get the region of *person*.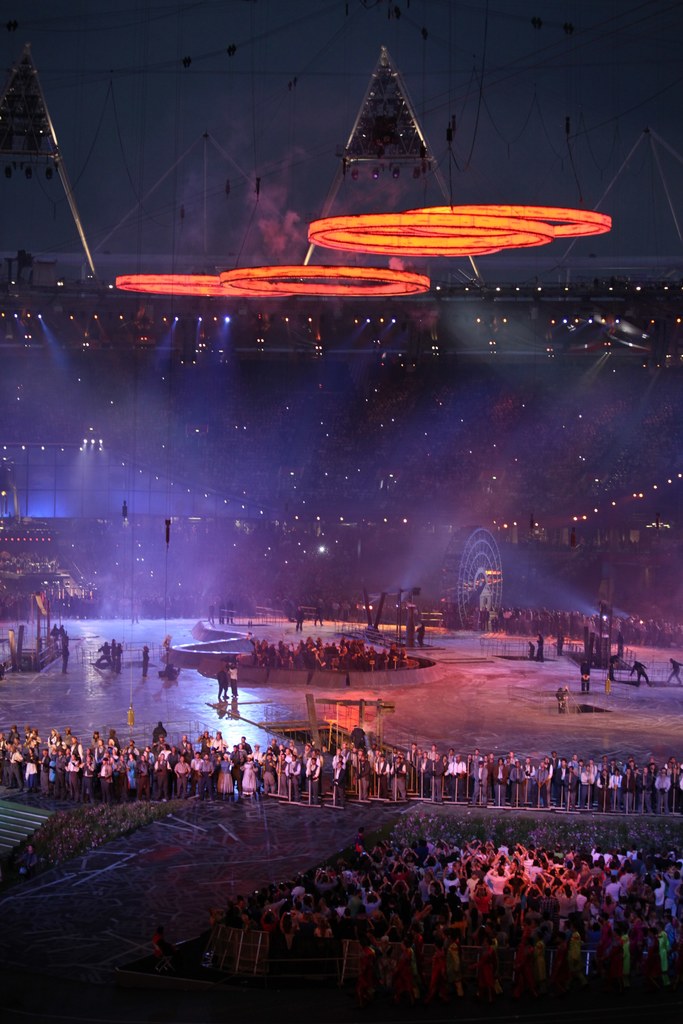
l=215, t=753, r=233, b=798.
